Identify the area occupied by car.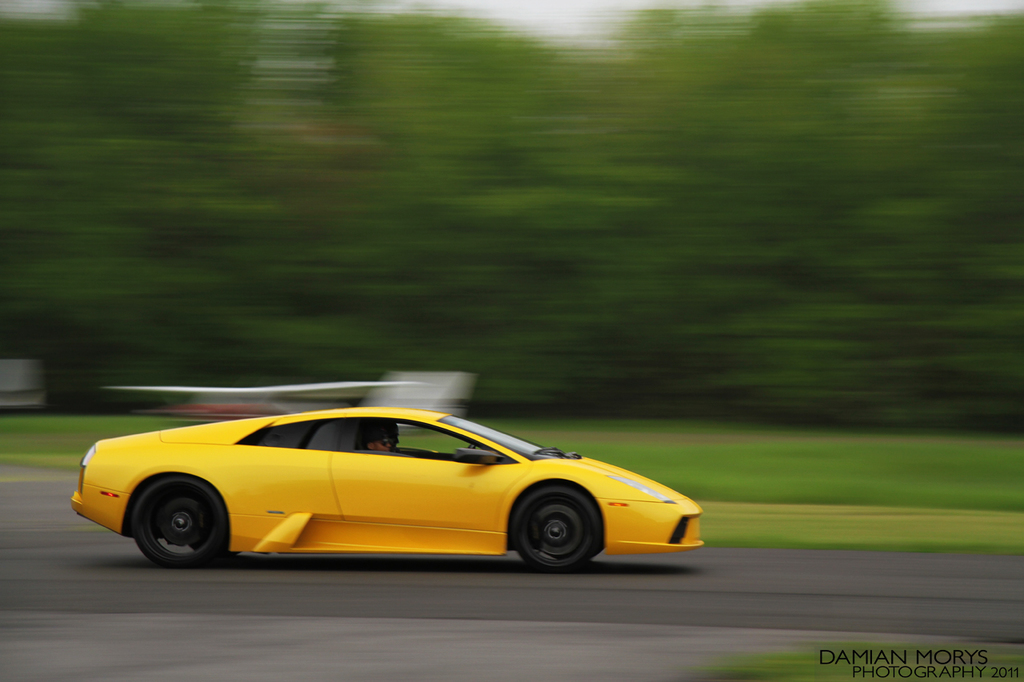
Area: [71, 397, 707, 580].
